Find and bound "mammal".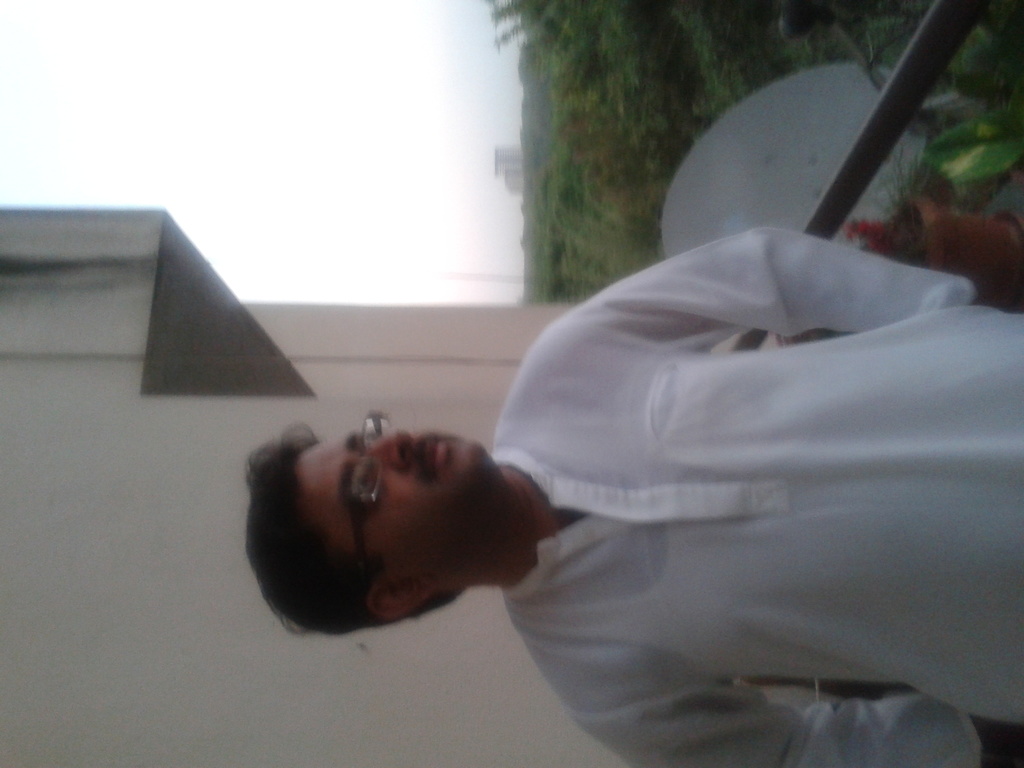
Bound: x1=240 y1=159 x2=989 y2=707.
